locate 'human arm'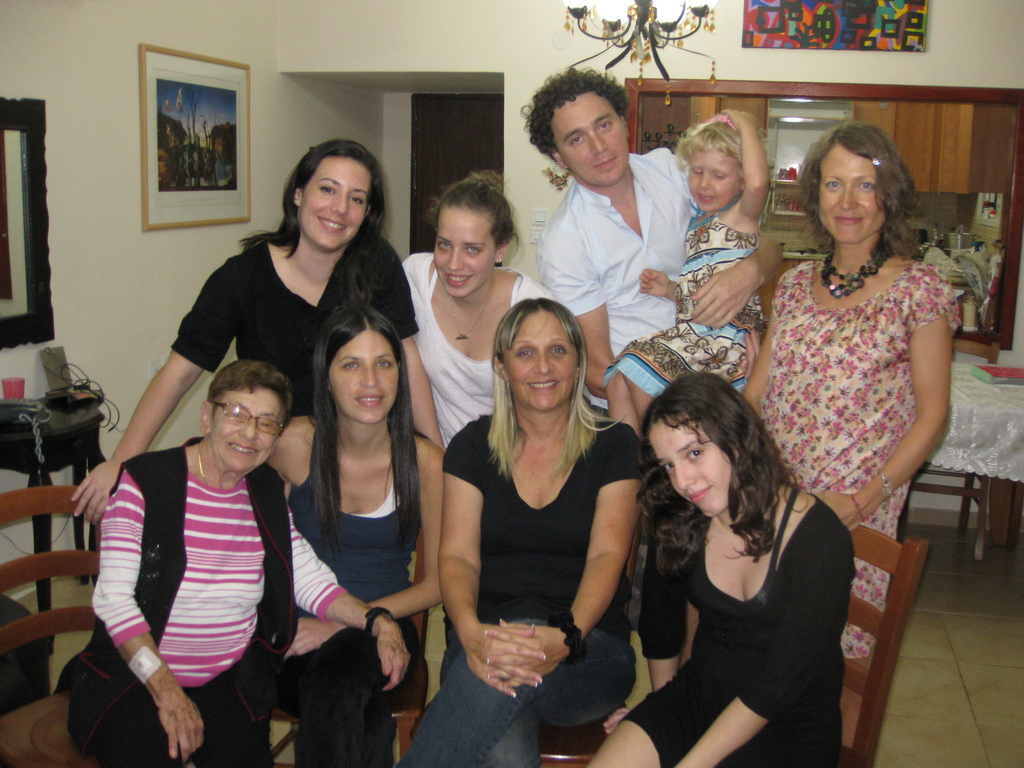
<region>728, 103, 773, 221</region>
